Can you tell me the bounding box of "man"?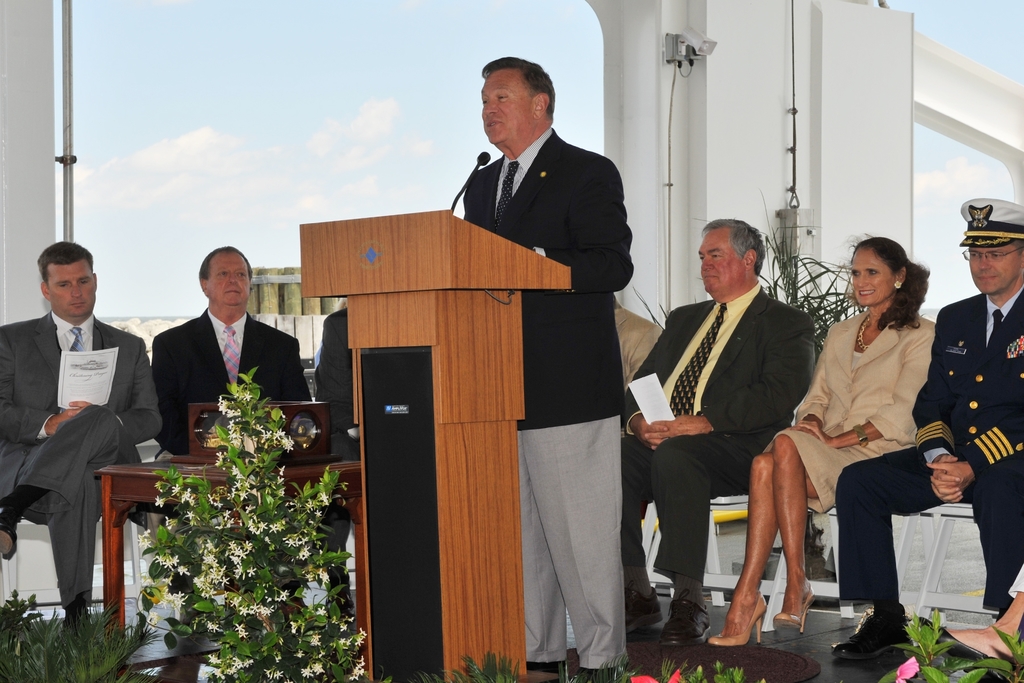
{"left": 842, "top": 192, "right": 1023, "bottom": 666}.
